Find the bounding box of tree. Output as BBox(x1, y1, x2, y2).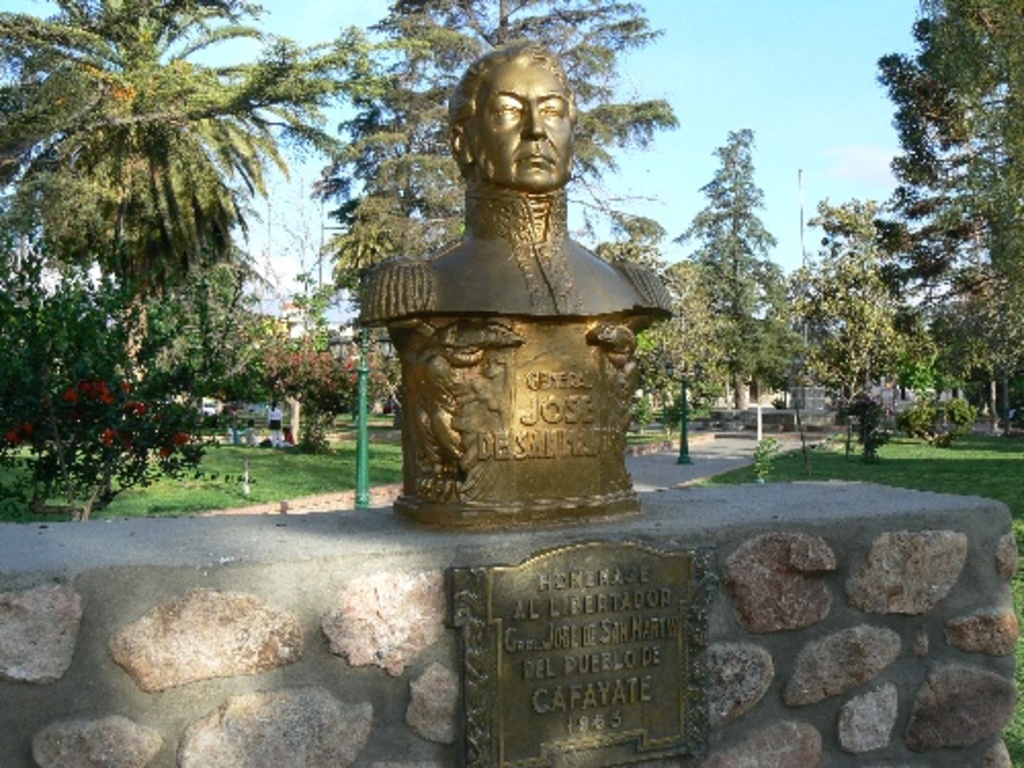
BBox(322, 0, 684, 276).
